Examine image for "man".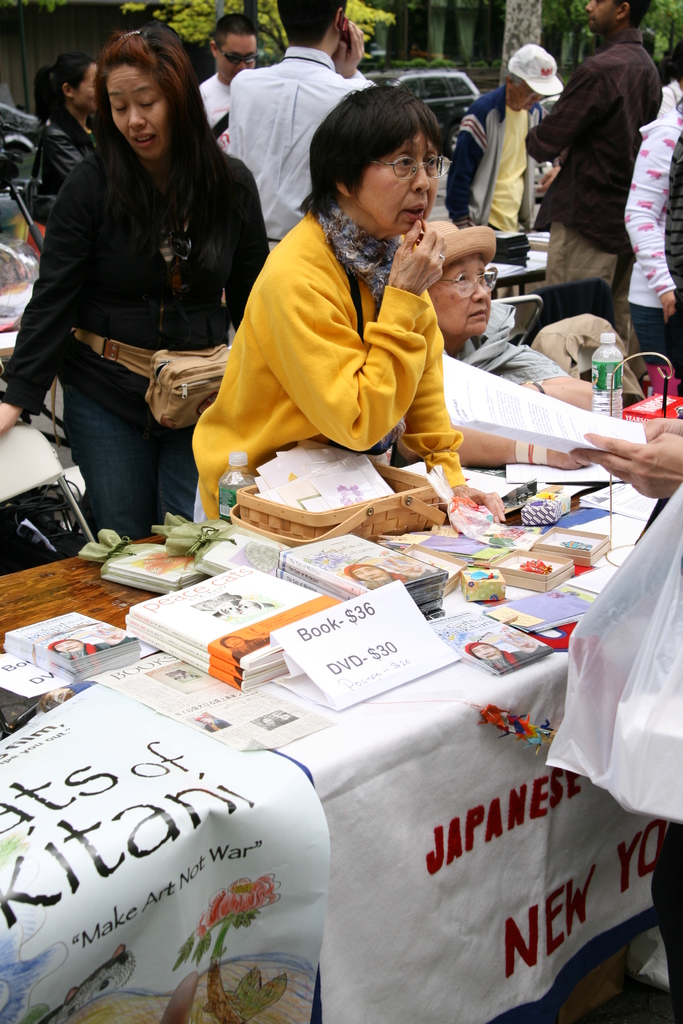
Examination result: rect(521, 0, 662, 365).
